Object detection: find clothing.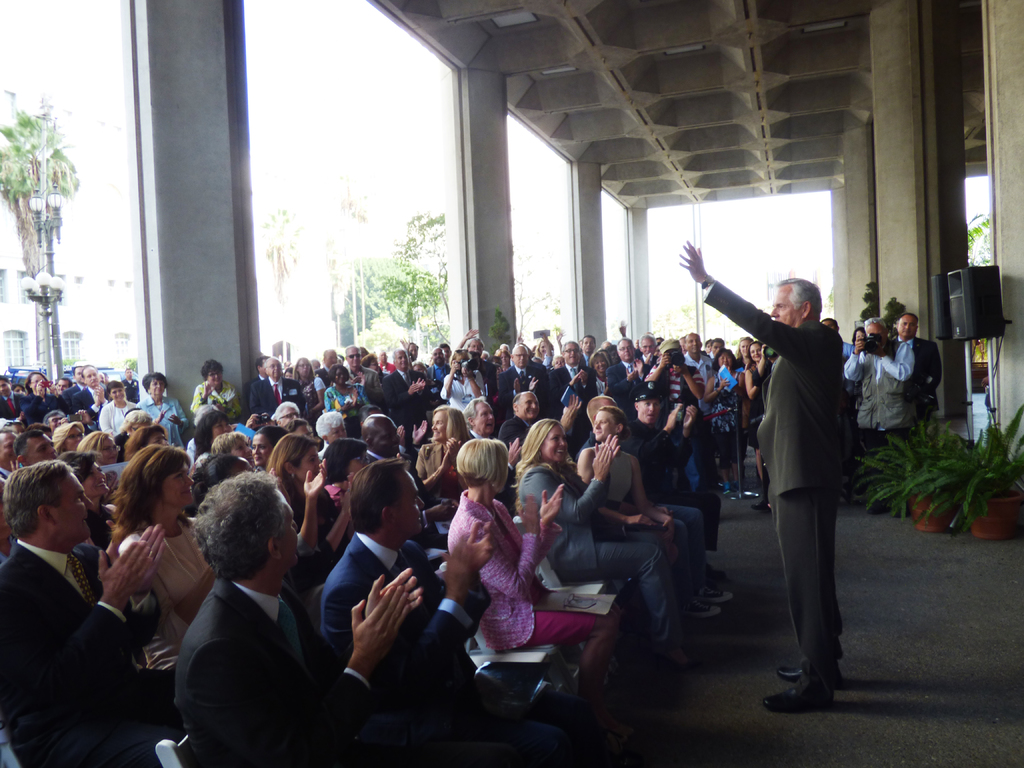
region(745, 360, 772, 426).
